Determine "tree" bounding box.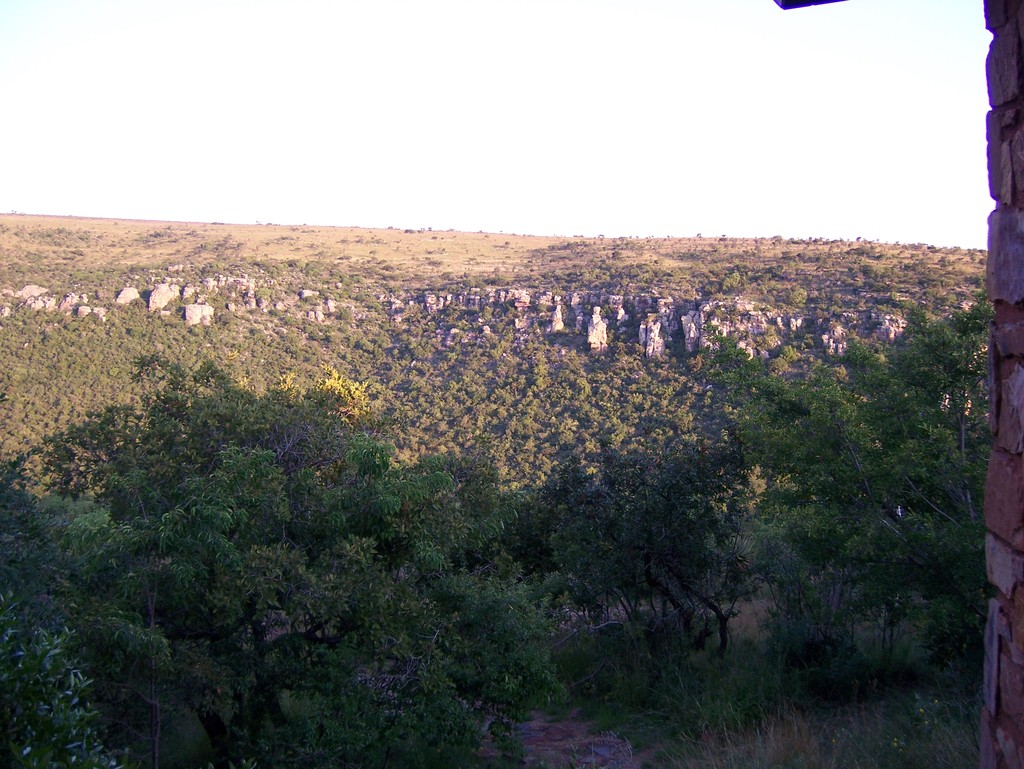
Determined: x1=743, y1=290, x2=991, y2=649.
